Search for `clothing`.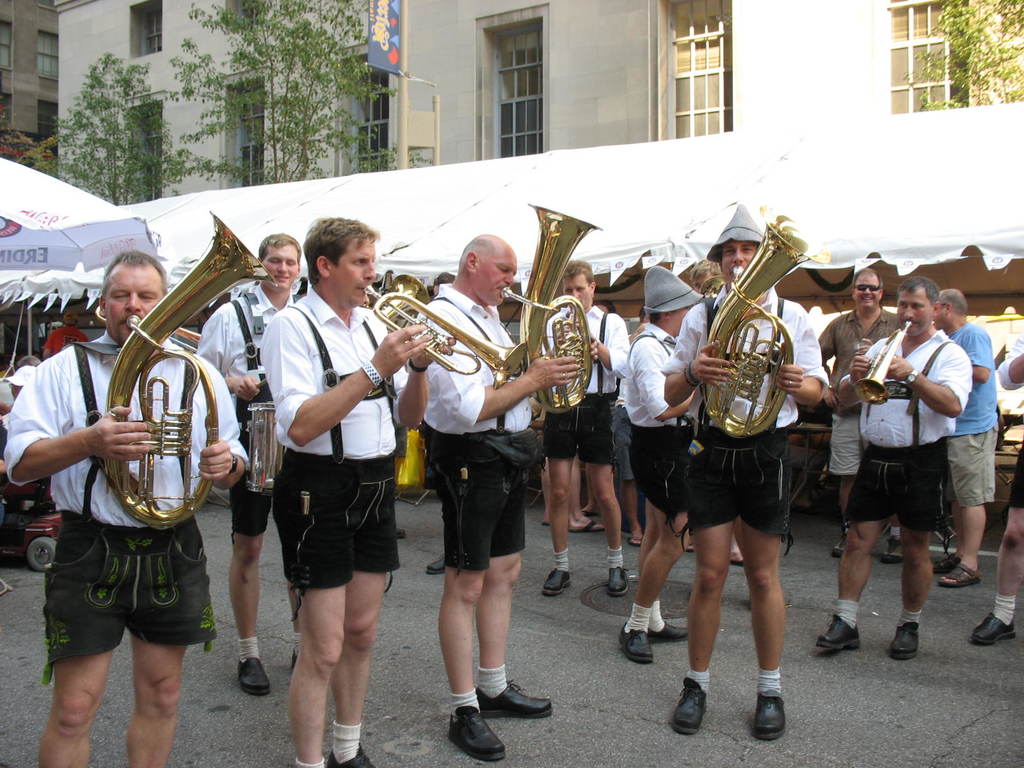
Found at region(948, 318, 997, 508).
